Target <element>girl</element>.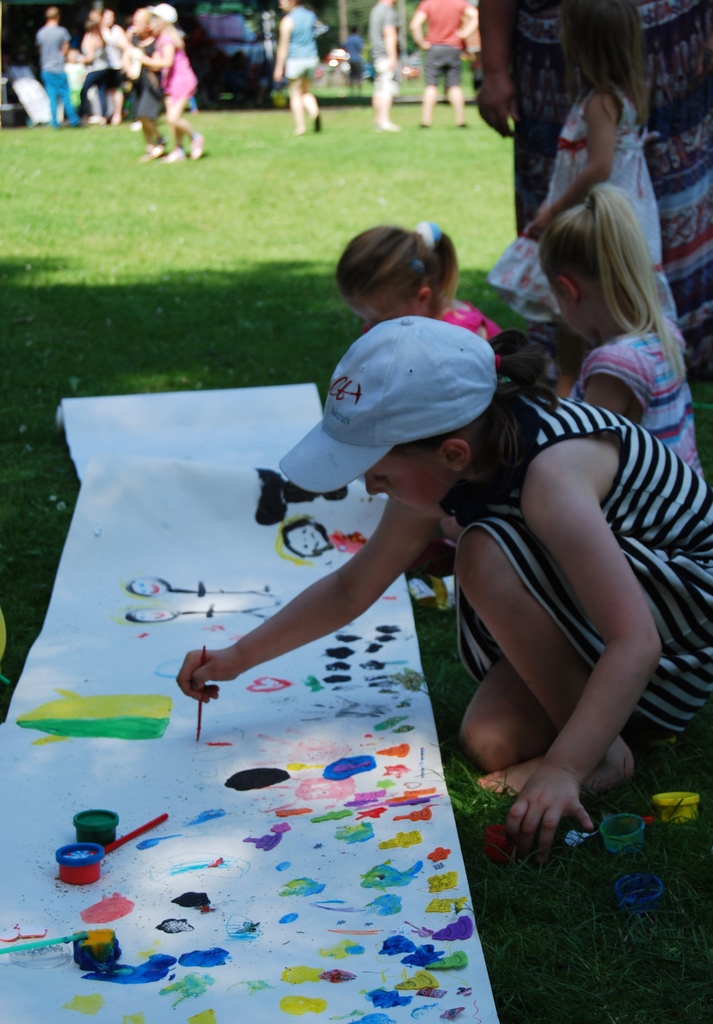
Target region: (left=332, top=223, right=502, bottom=363).
